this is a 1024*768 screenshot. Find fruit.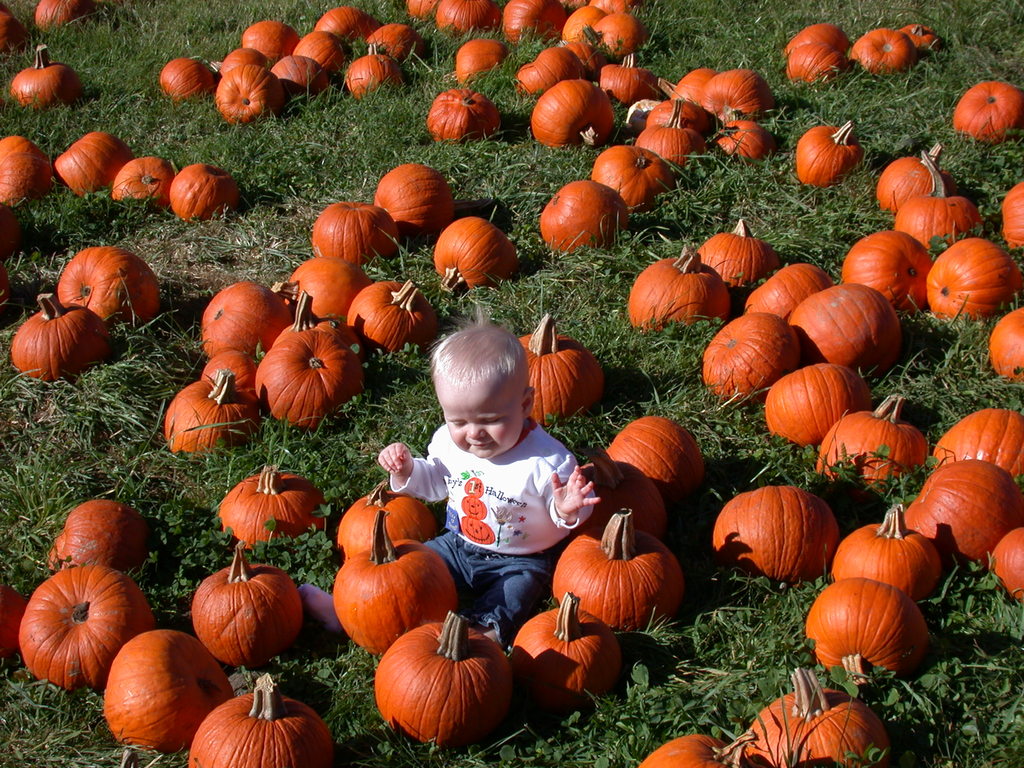
Bounding box: l=794, t=121, r=869, b=186.
